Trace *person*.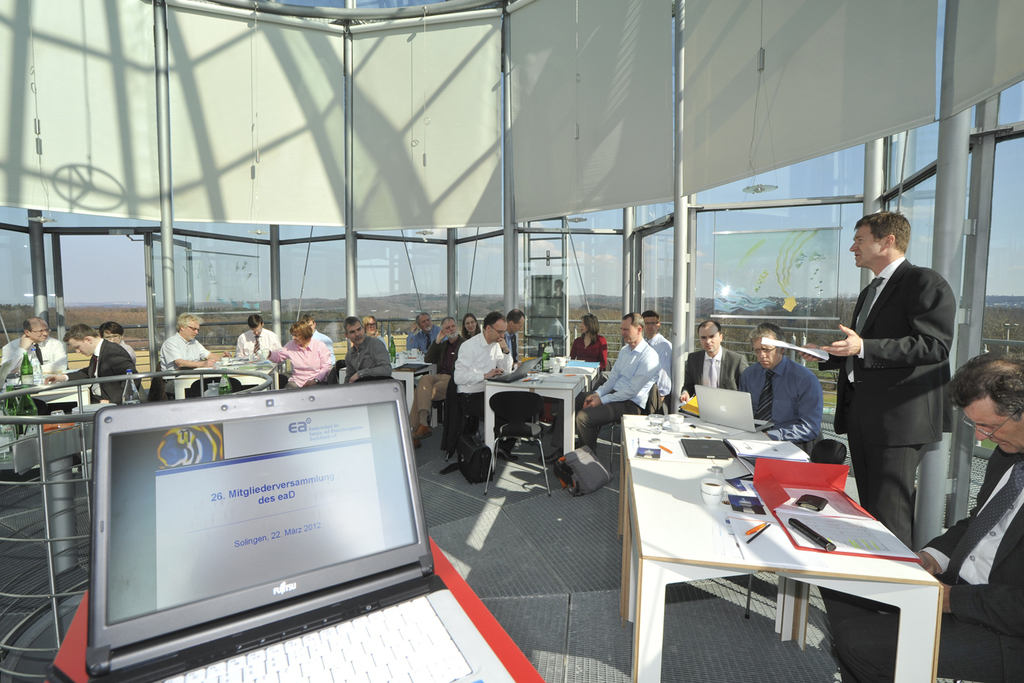
Traced to x1=43 y1=326 x2=145 y2=405.
